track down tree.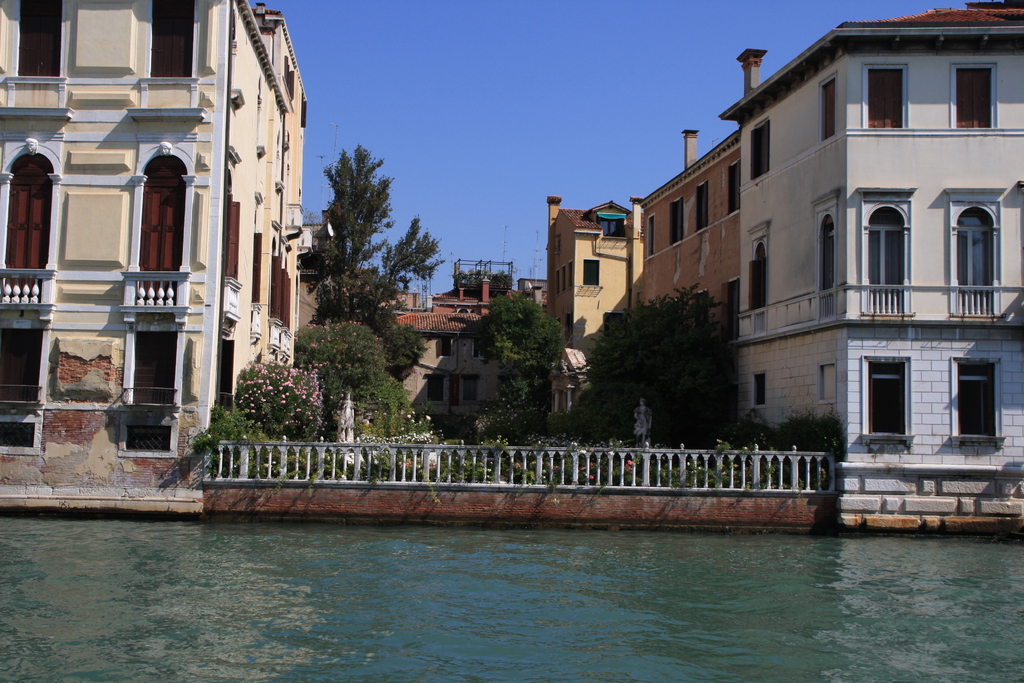
Tracked to x1=600 y1=274 x2=756 y2=425.
